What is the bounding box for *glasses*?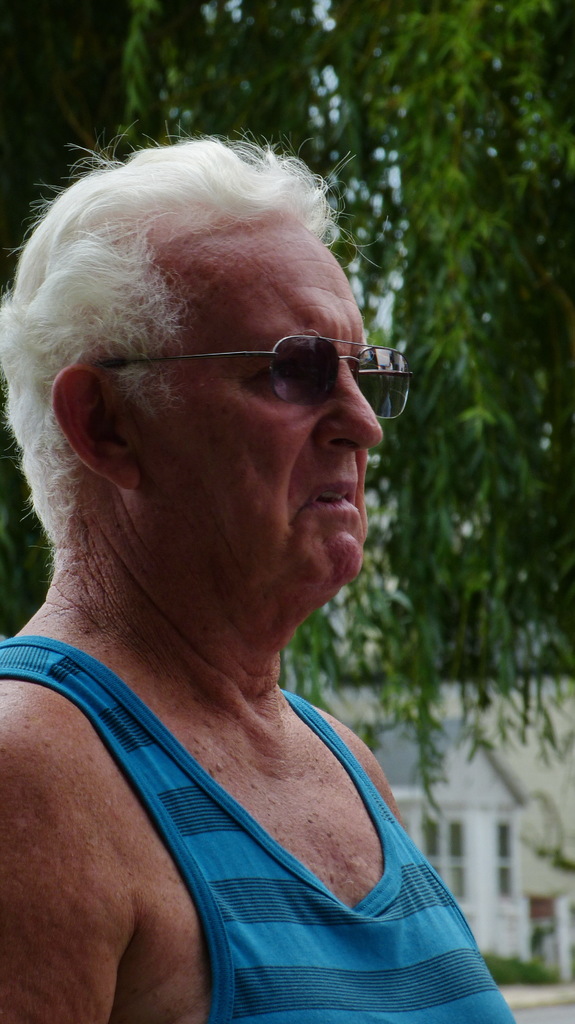
(86, 331, 412, 418).
